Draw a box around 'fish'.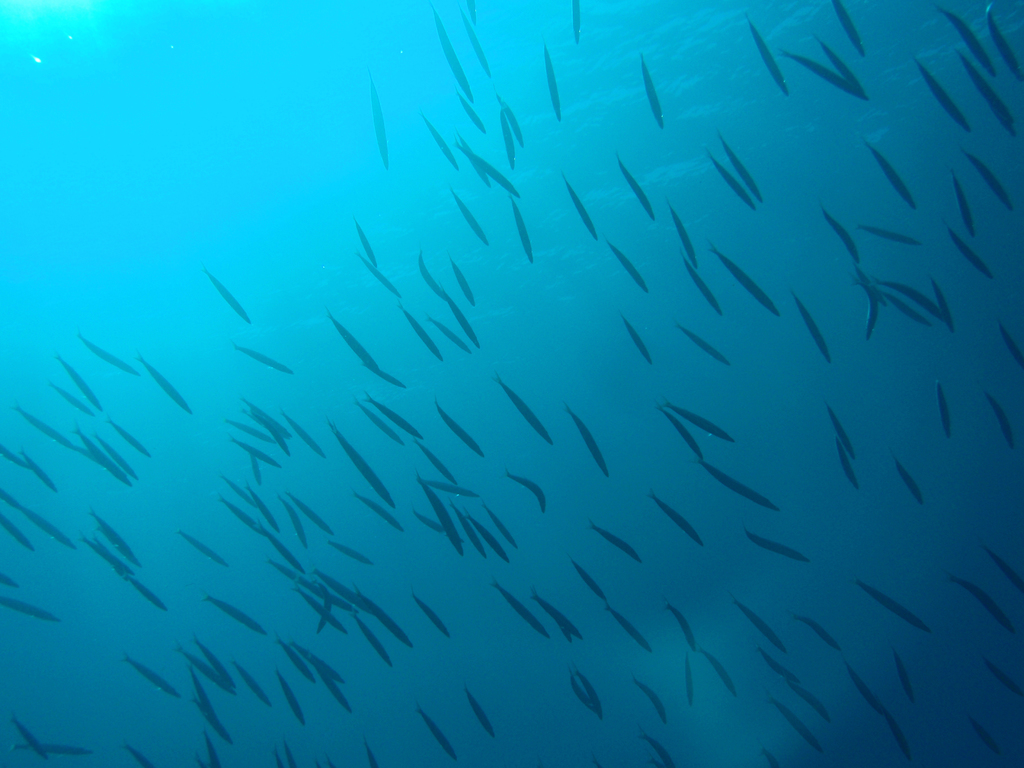
91:504:144:563.
